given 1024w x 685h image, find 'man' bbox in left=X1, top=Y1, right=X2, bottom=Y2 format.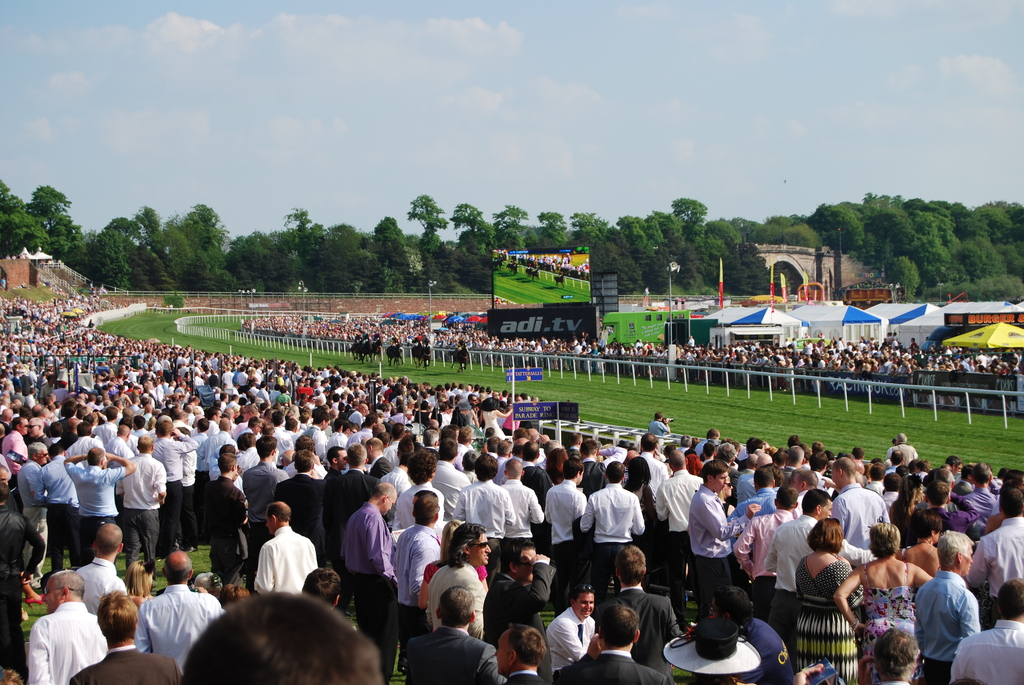
left=890, top=434, right=920, bottom=464.
